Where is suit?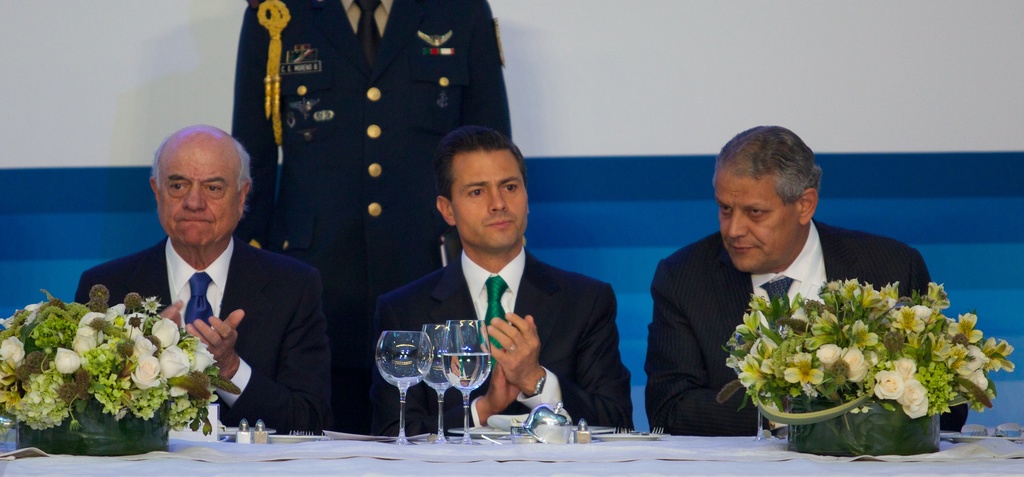
(231, 0, 512, 434).
